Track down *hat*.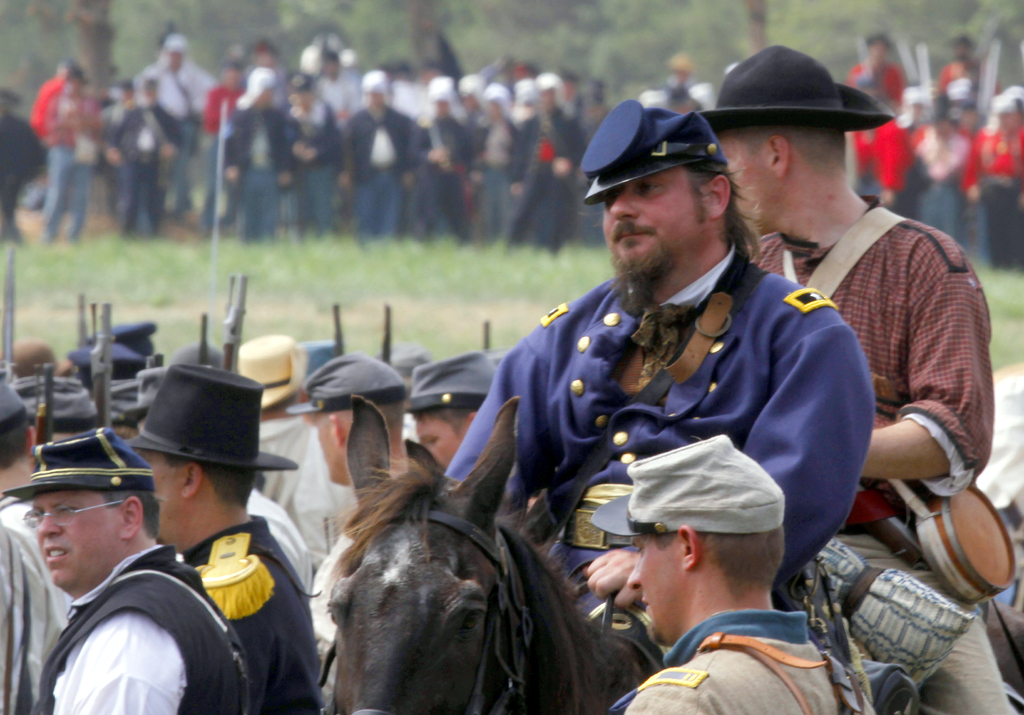
Tracked to Rect(0, 424, 161, 504).
